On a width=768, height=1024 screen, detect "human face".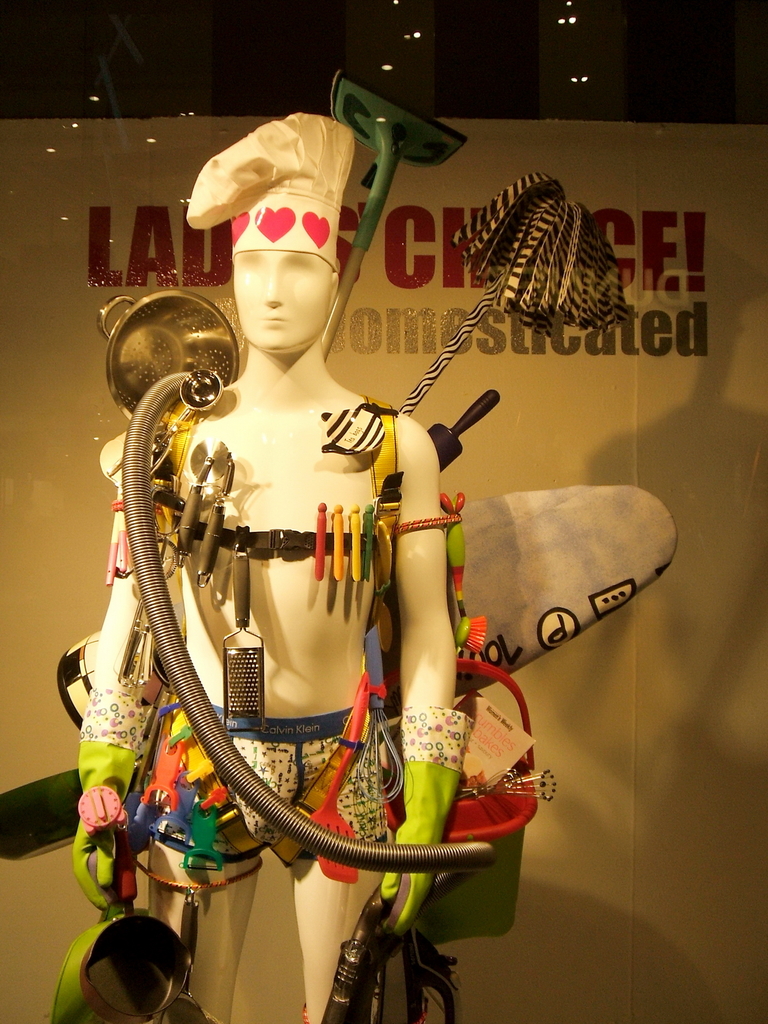
[x1=233, y1=251, x2=333, y2=352].
